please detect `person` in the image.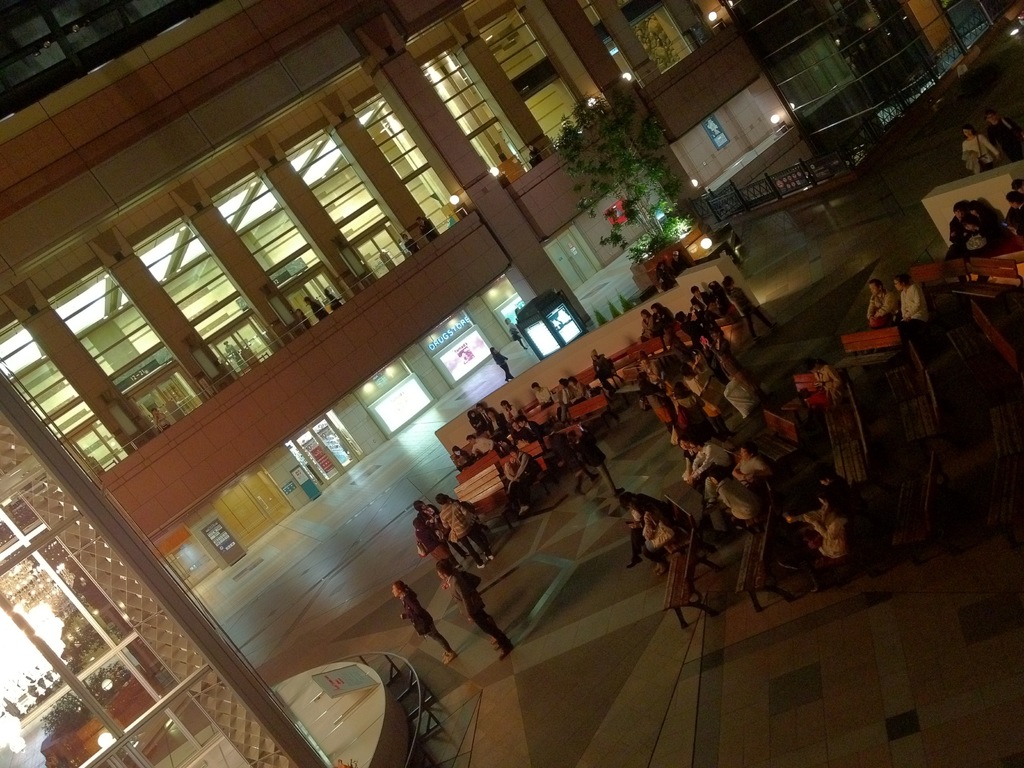
box=[437, 564, 510, 662].
